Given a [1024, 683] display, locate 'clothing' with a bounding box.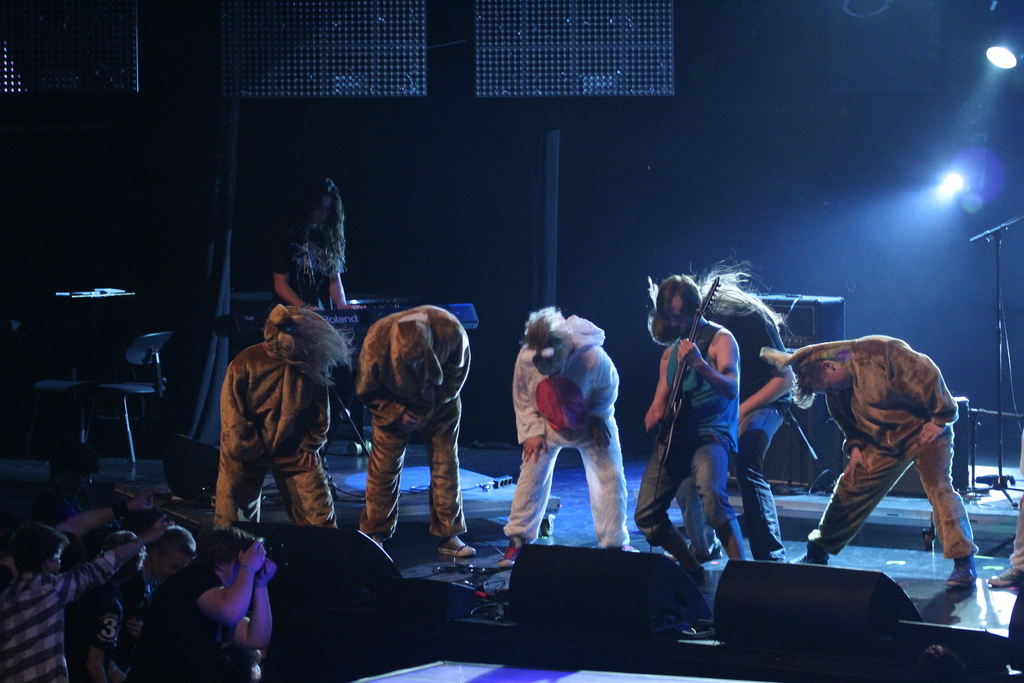
Located: (x1=515, y1=345, x2=639, y2=539).
